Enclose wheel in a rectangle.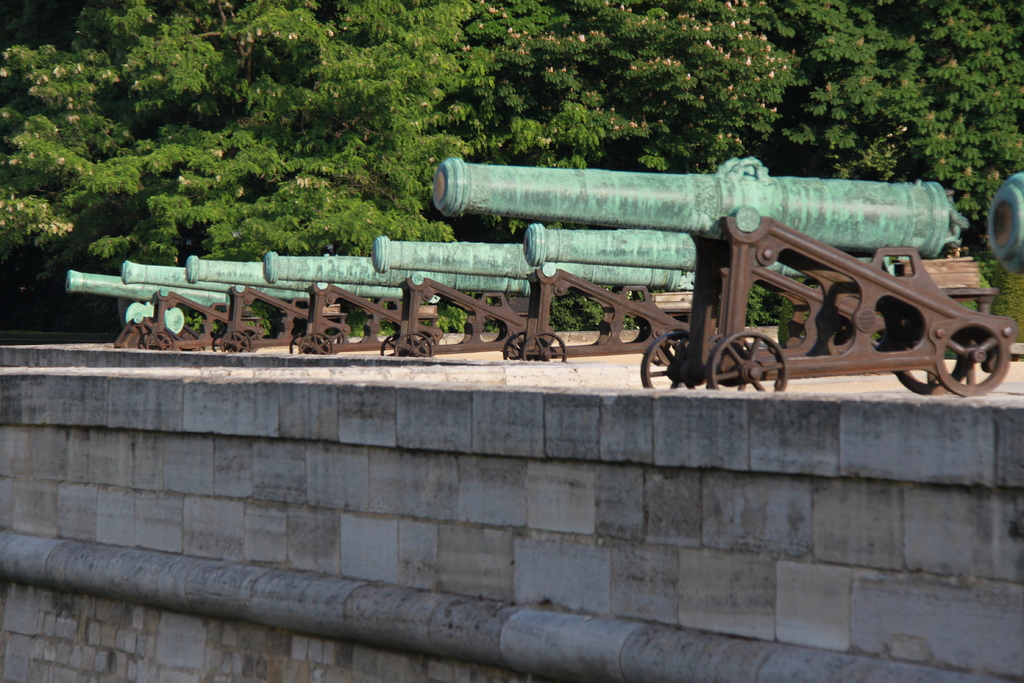
bbox(325, 326, 346, 342).
